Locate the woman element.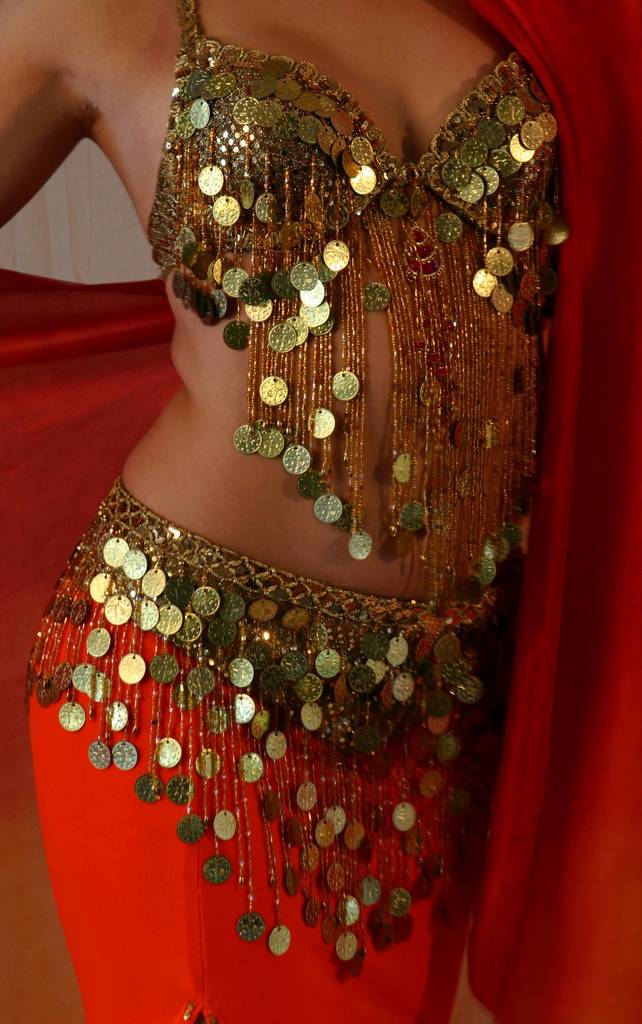
Element bbox: Rect(29, 0, 577, 983).
